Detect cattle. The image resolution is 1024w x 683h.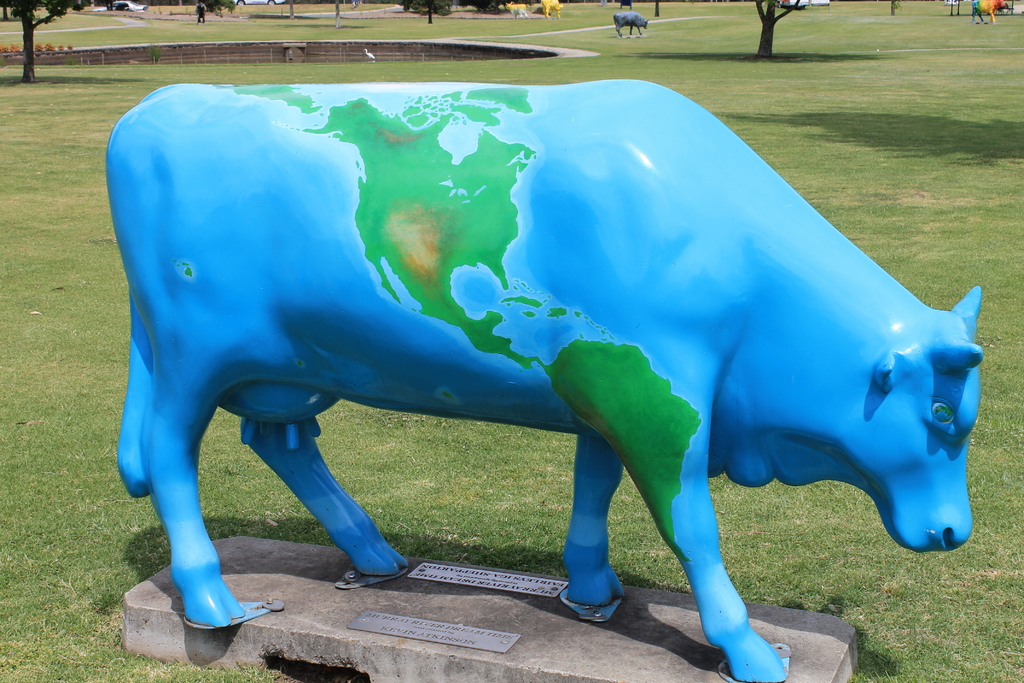
select_region(113, 78, 981, 676).
